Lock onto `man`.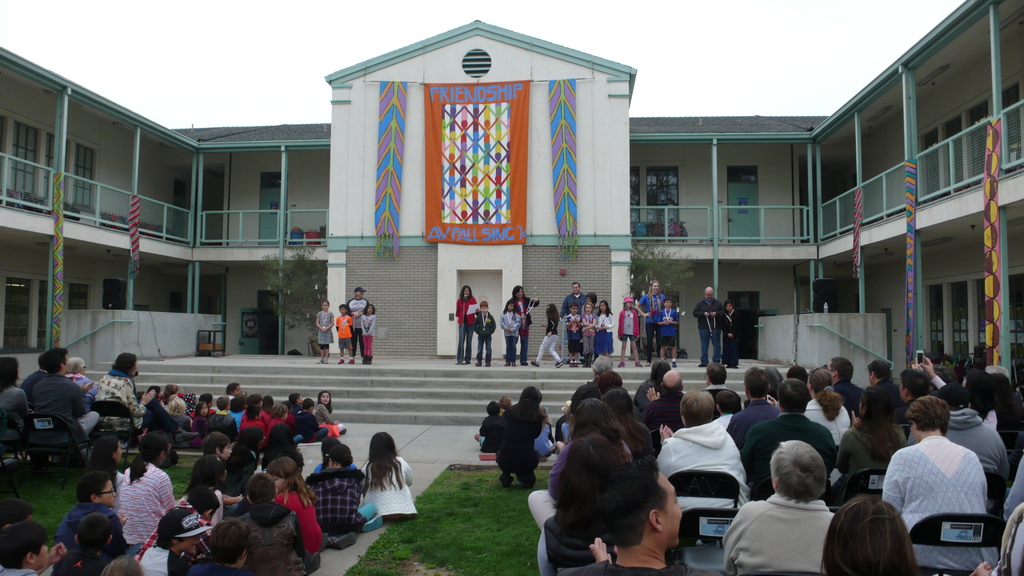
Locked: 591 356 619 387.
